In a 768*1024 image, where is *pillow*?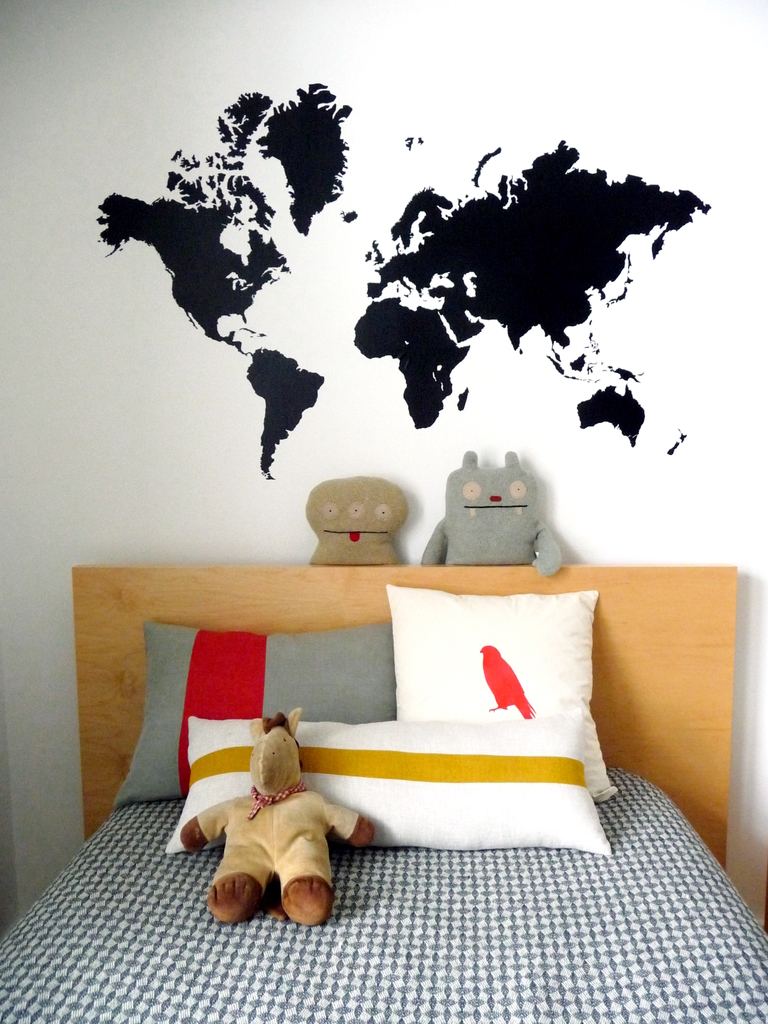
box=[111, 618, 396, 809].
